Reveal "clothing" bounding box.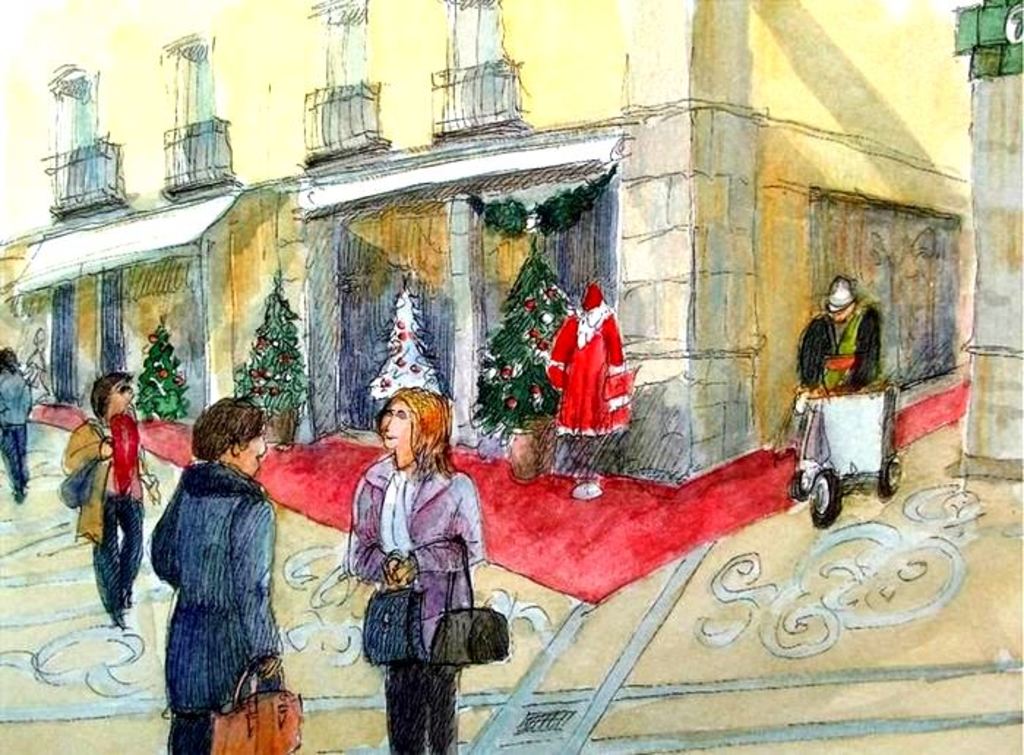
Revealed: crop(549, 284, 633, 457).
